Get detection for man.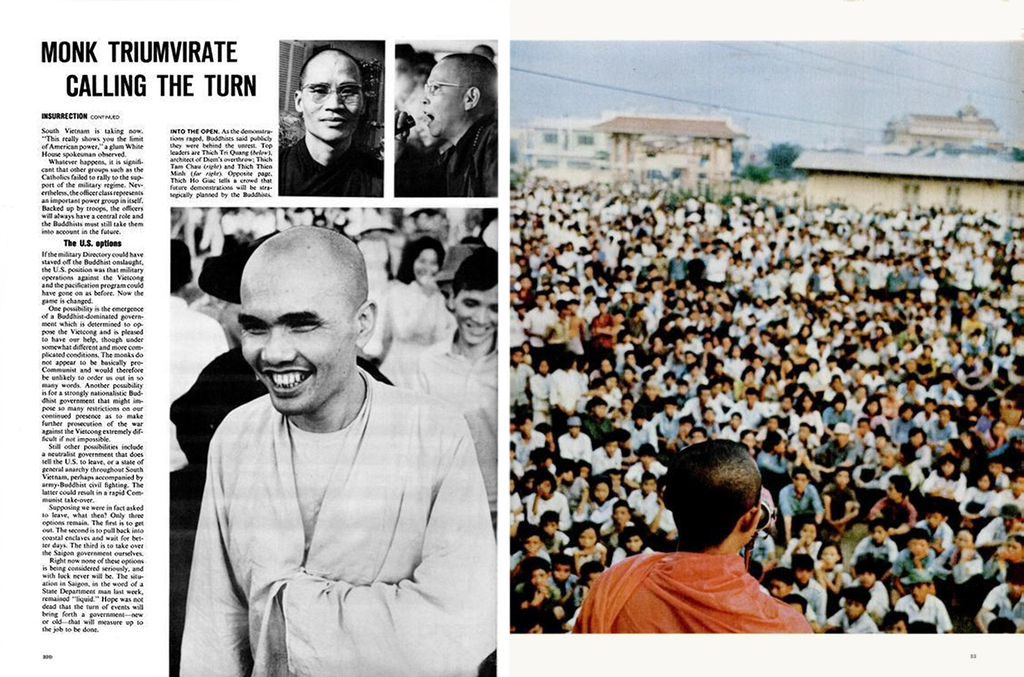
Detection: l=572, t=454, r=831, b=648.
